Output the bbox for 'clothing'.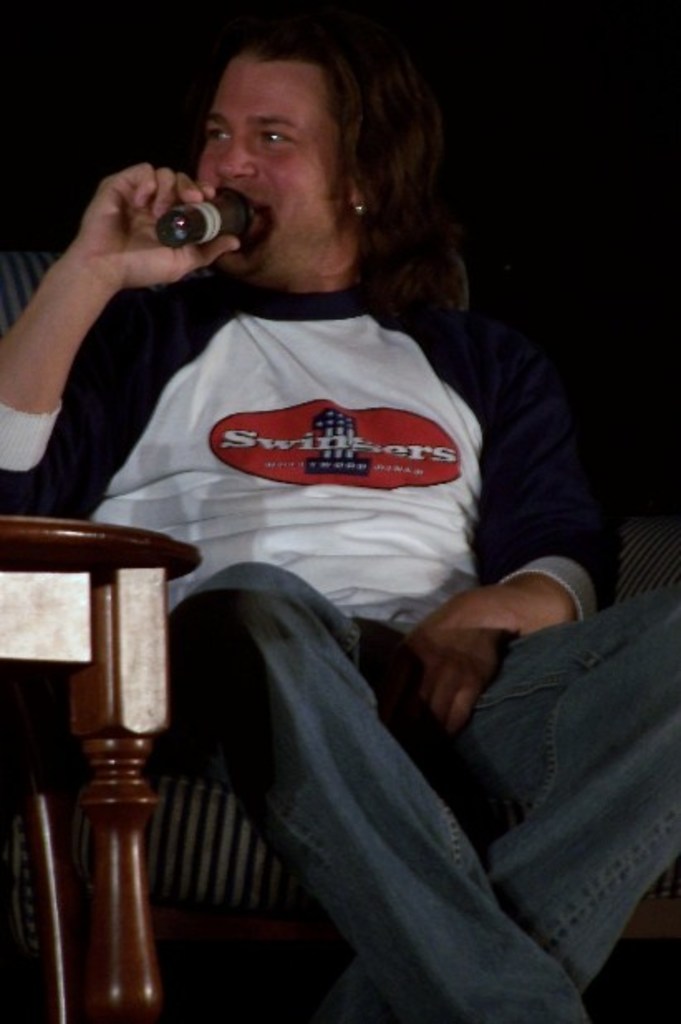
<region>76, 187, 628, 1004</region>.
